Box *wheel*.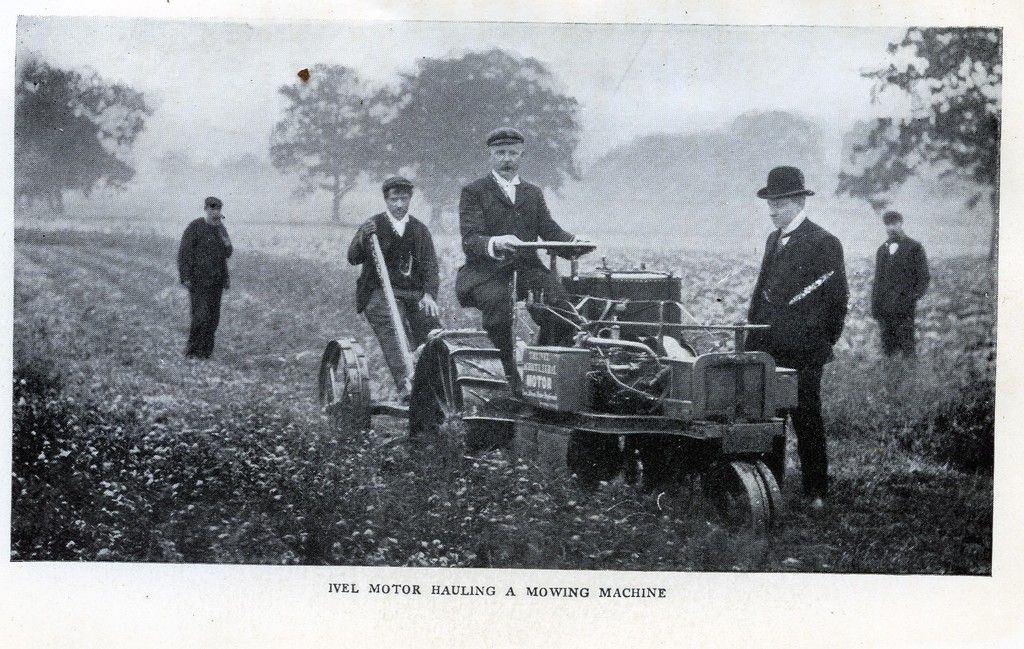
locate(319, 337, 374, 433).
